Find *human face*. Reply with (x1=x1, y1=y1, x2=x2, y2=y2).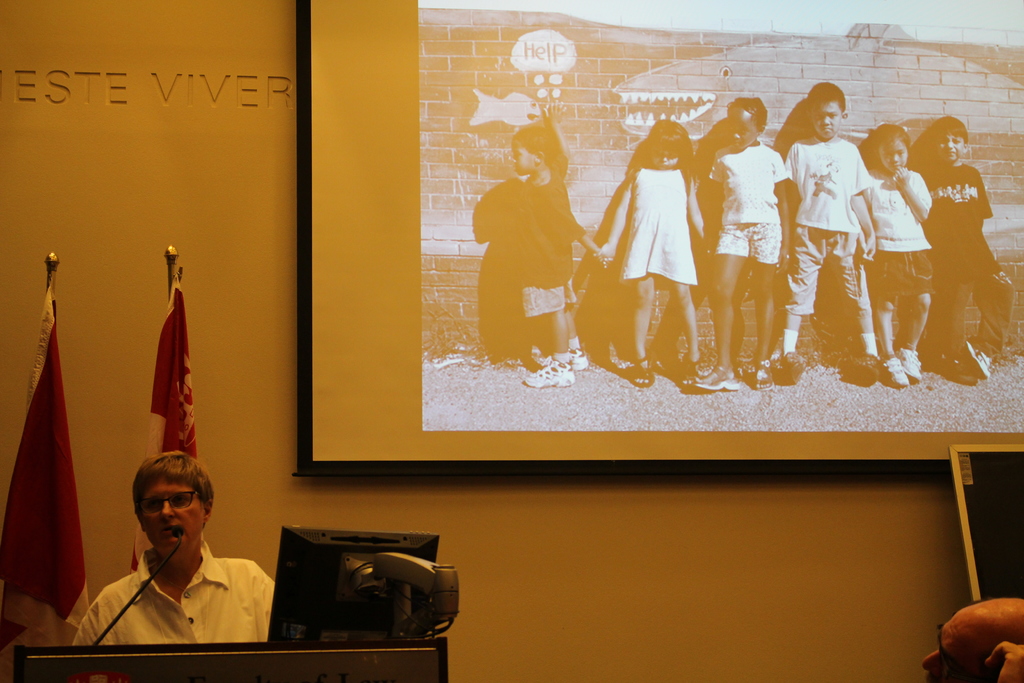
(x1=727, y1=105, x2=755, y2=150).
